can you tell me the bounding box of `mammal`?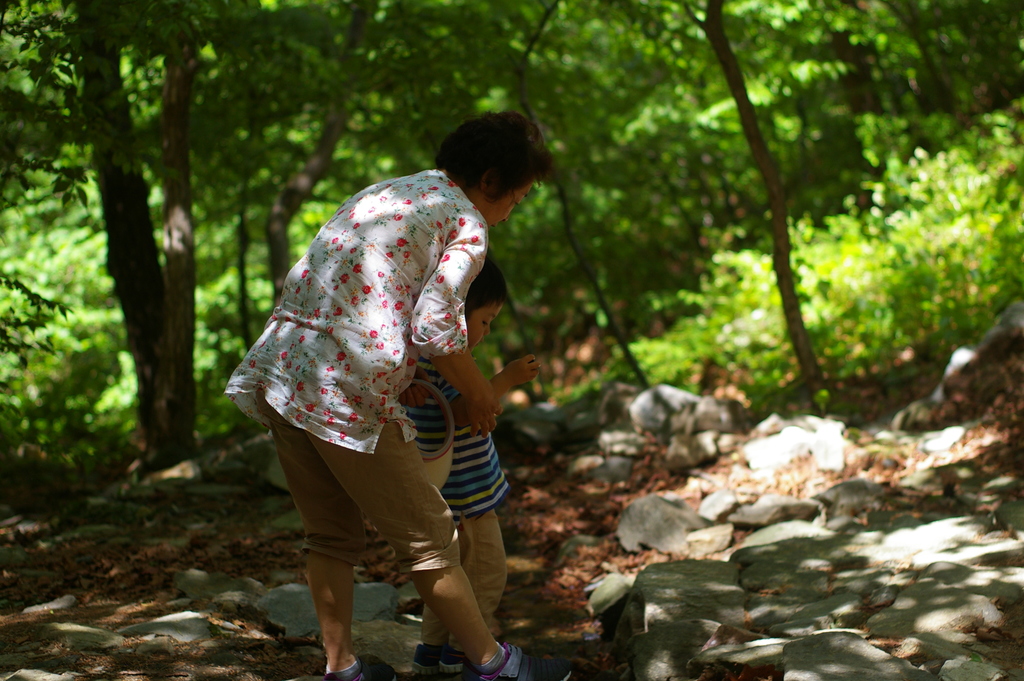
x1=401 y1=269 x2=535 y2=676.
